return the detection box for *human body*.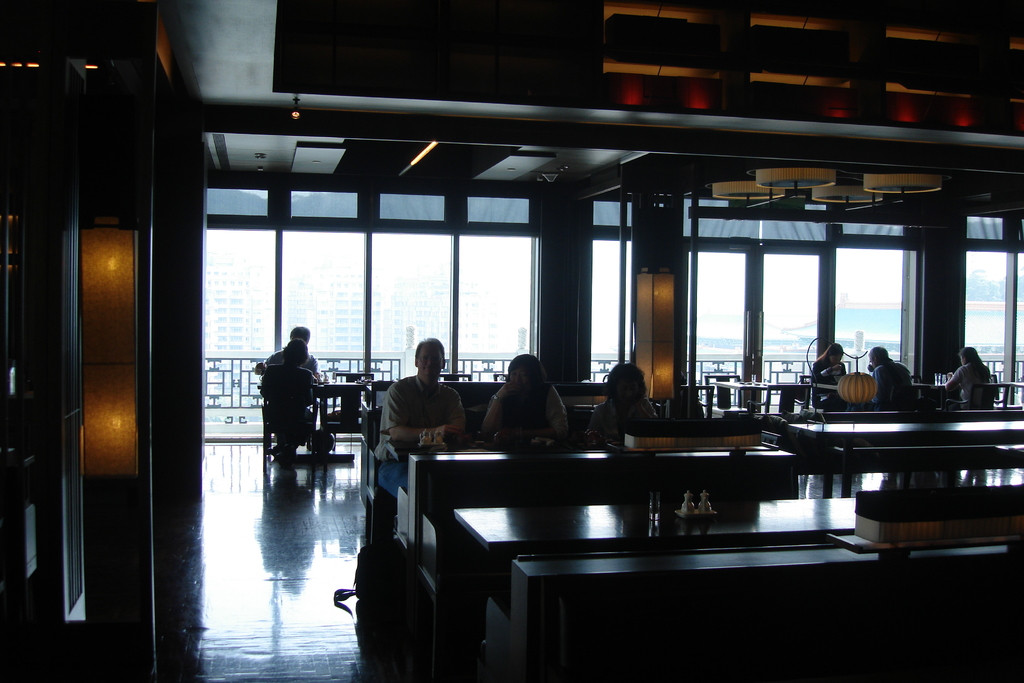
(x1=588, y1=355, x2=657, y2=444).
